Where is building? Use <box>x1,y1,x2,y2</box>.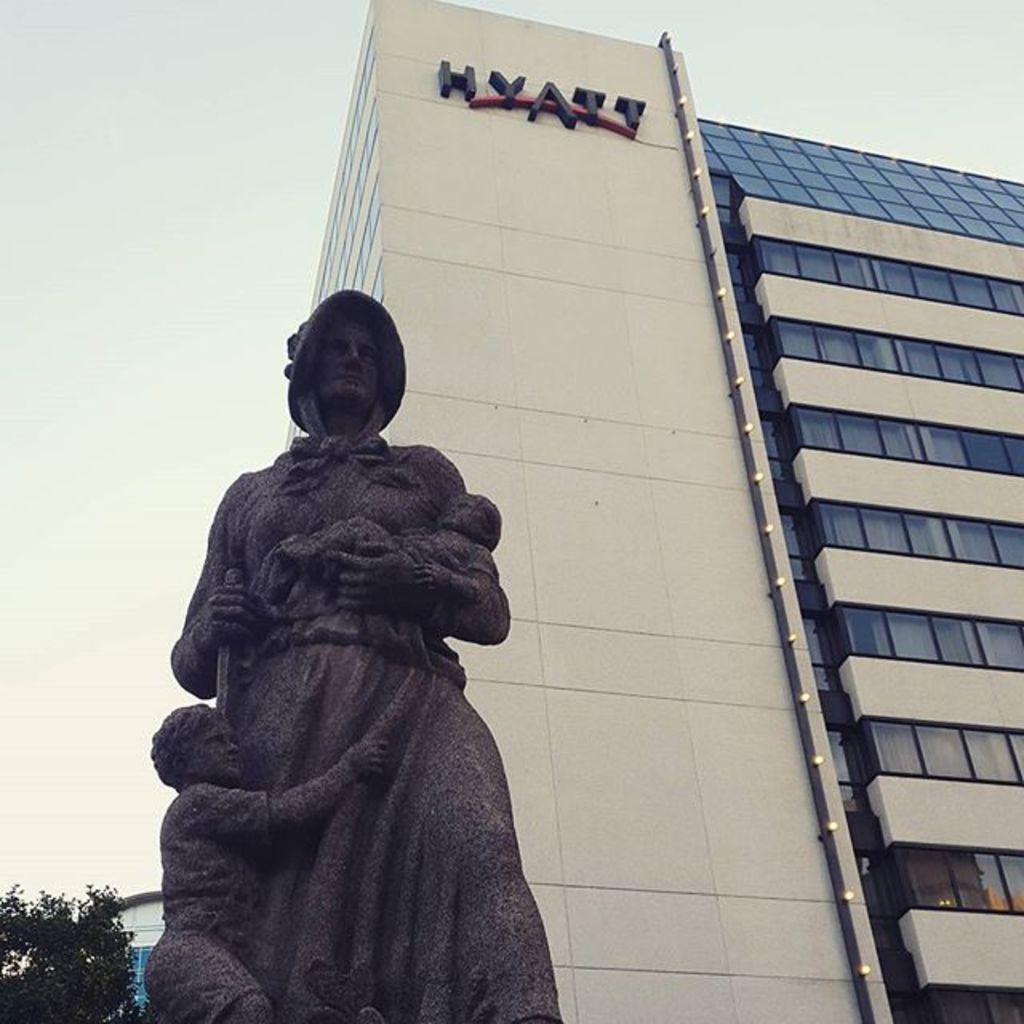
<box>74,885,163,1022</box>.
